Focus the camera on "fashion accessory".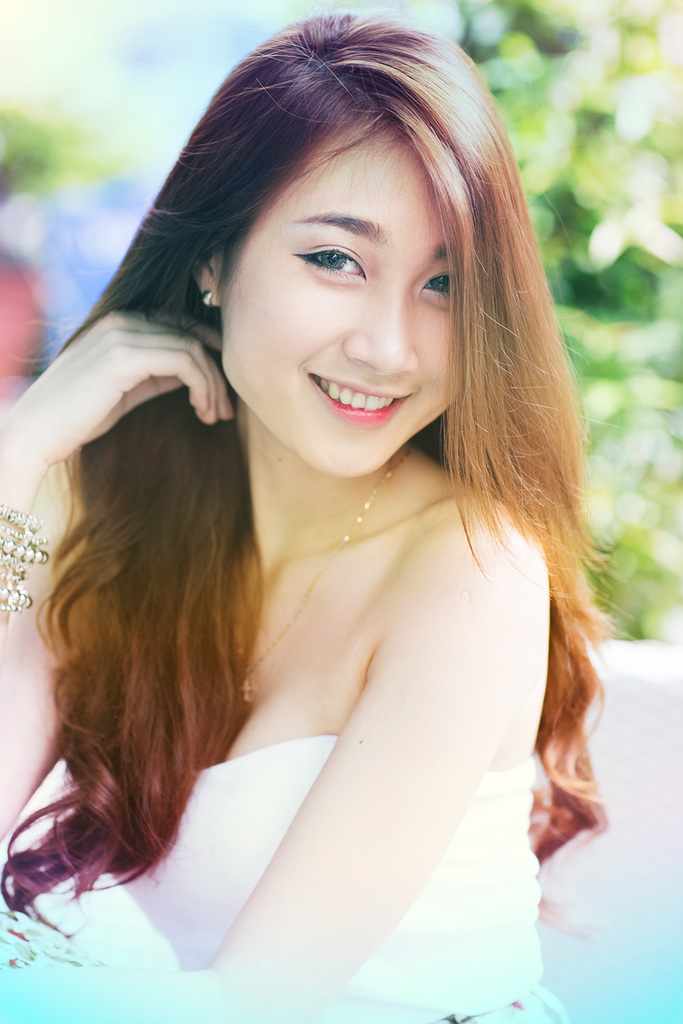
Focus region: x1=432 y1=1010 x2=485 y2=1023.
